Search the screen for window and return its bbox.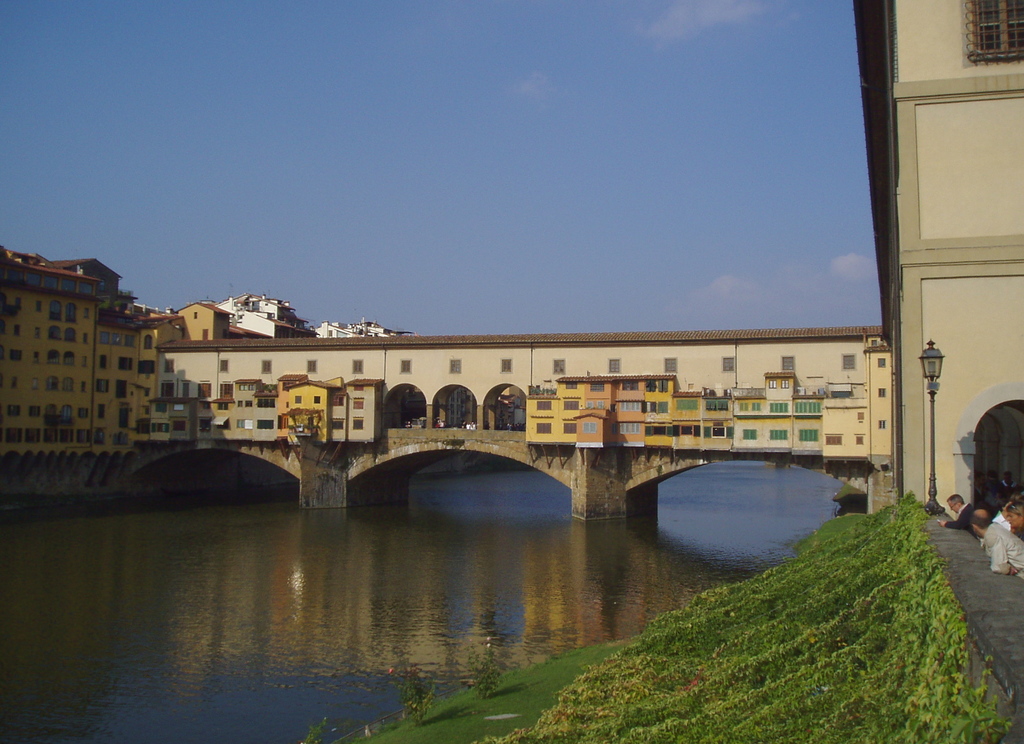
Found: crop(648, 401, 669, 414).
